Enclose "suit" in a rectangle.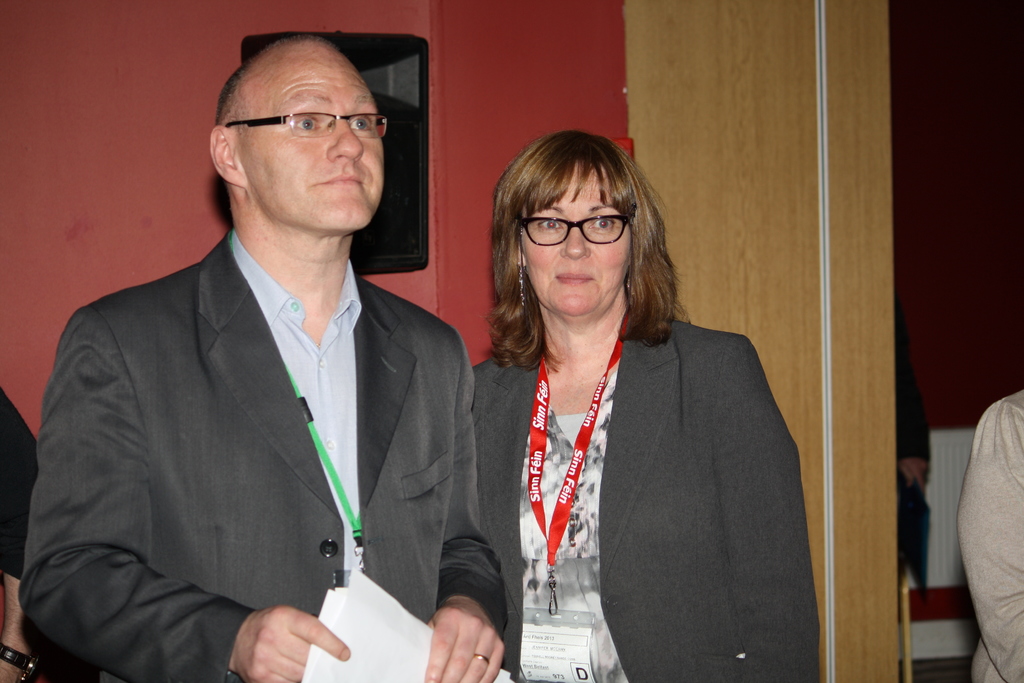
bbox=(73, 204, 491, 664).
